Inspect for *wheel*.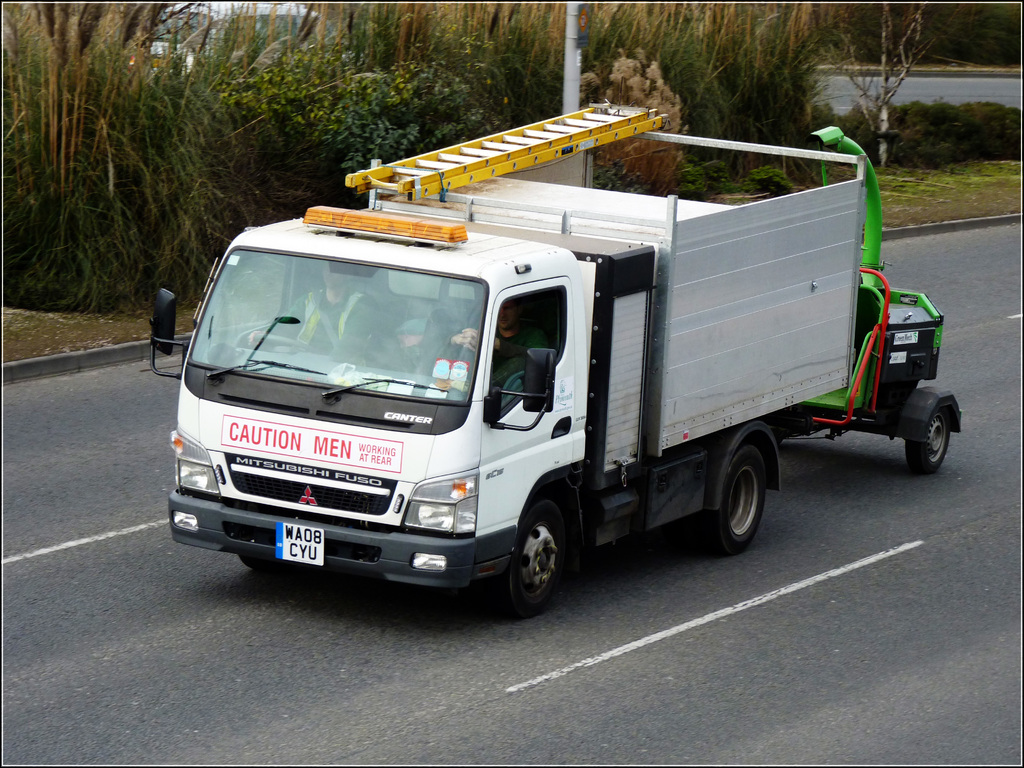
Inspection: [left=906, top=406, right=950, bottom=474].
